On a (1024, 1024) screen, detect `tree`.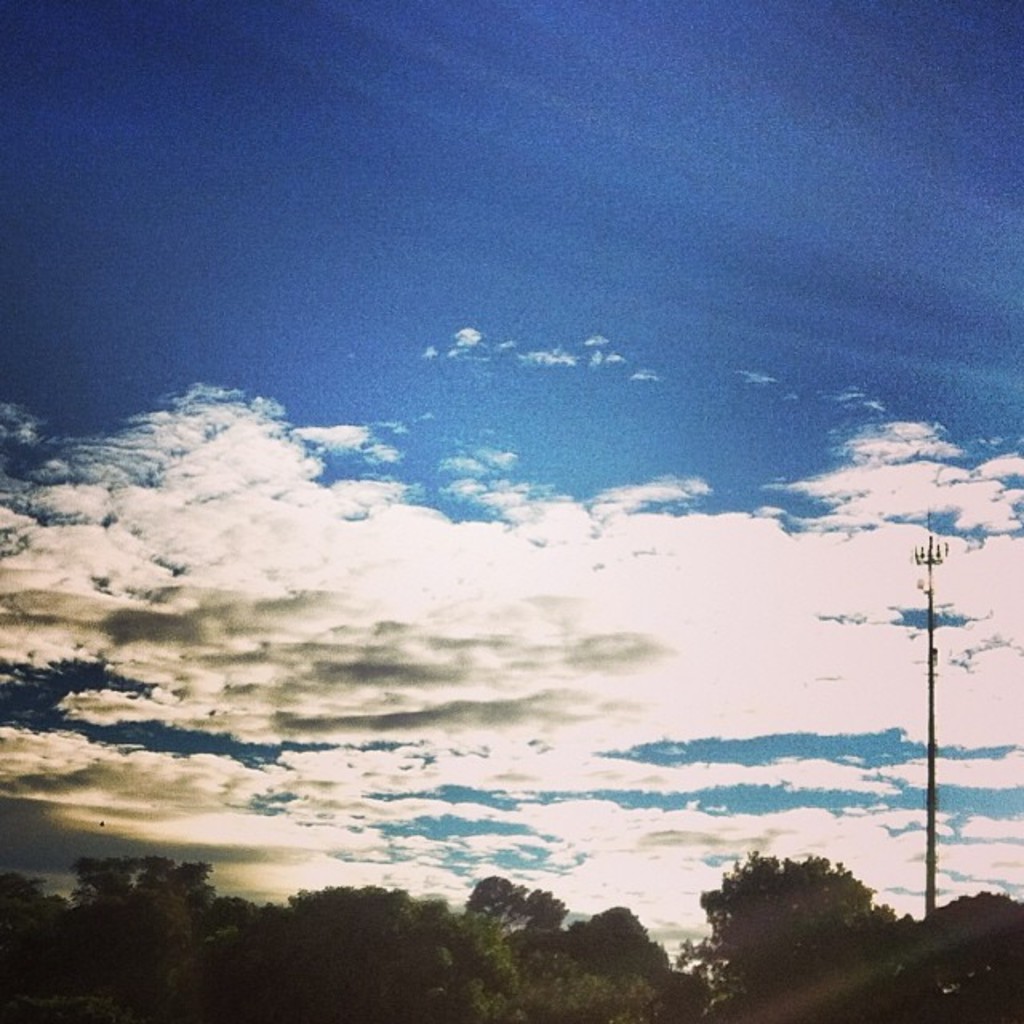
locate(685, 851, 920, 1003).
